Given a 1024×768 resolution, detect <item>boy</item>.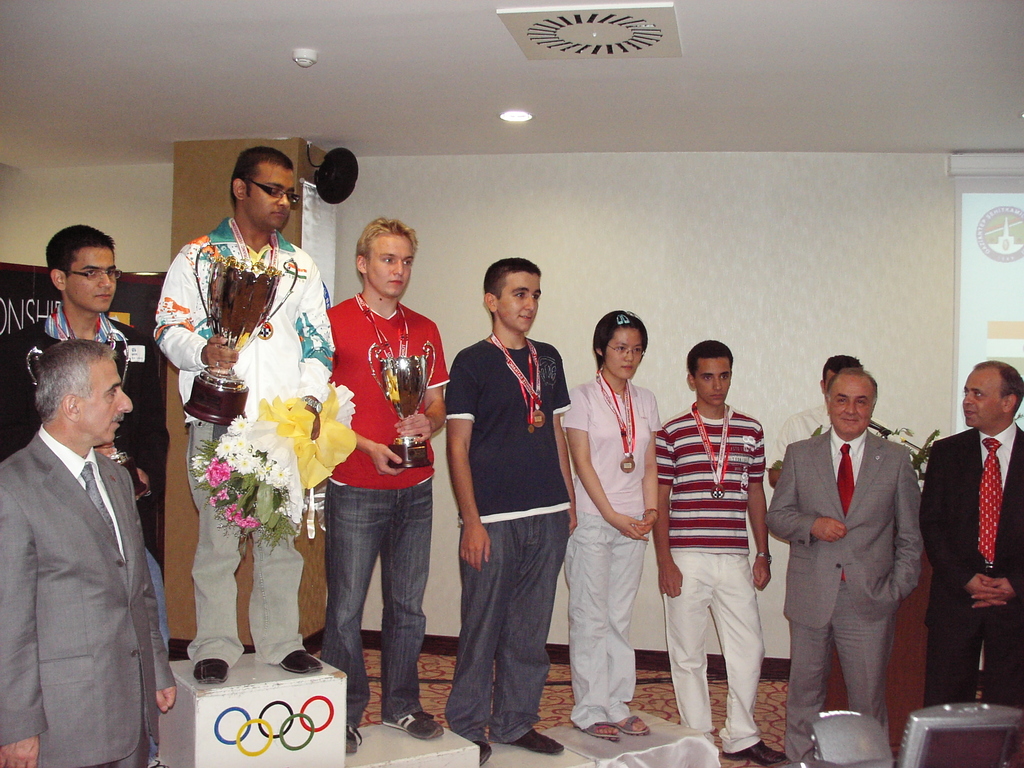
left=648, top=335, right=796, bottom=750.
